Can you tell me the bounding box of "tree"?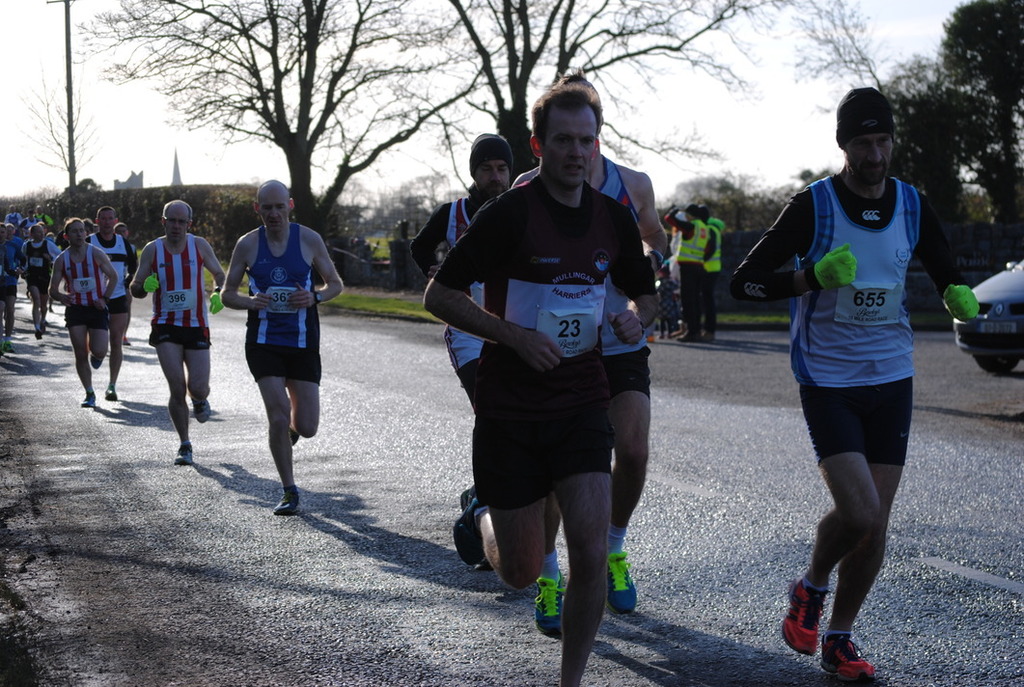
locate(76, 0, 513, 236).
